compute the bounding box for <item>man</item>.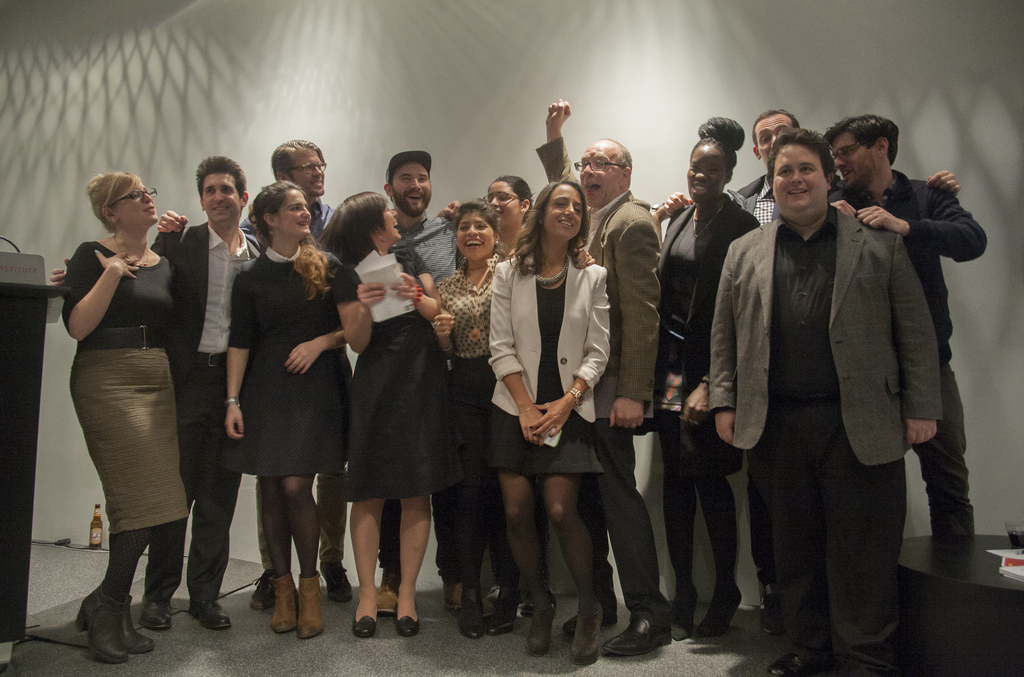
box=[267, 129, 365, 551].
